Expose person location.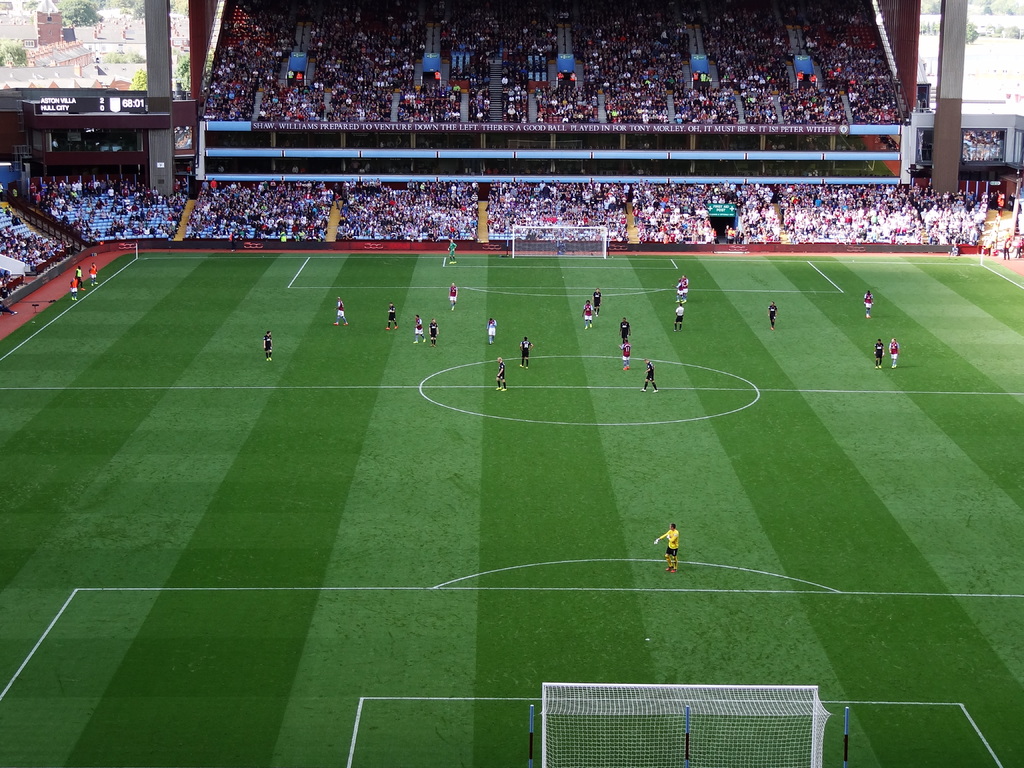
Exposed at box(619, 340, 632, 372).
